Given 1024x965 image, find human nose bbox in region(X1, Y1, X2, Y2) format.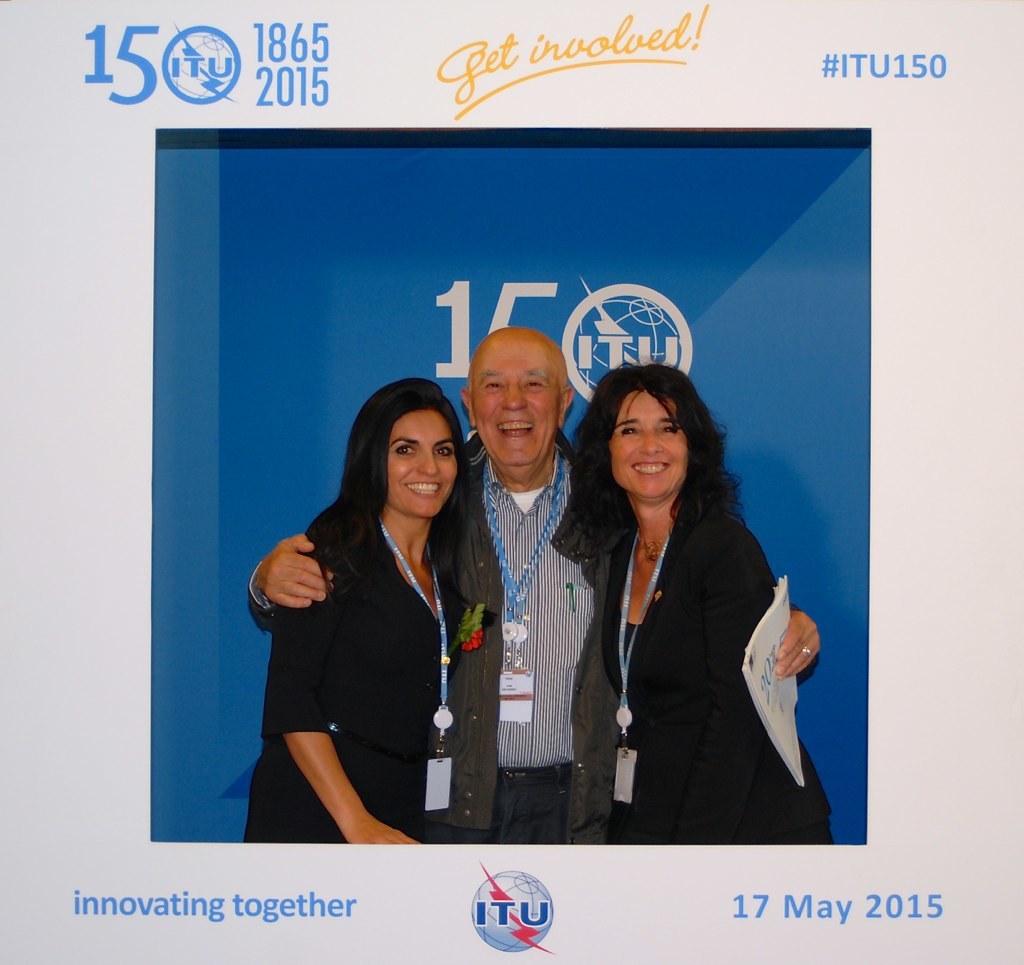
region(504, 385, 528, 410).
